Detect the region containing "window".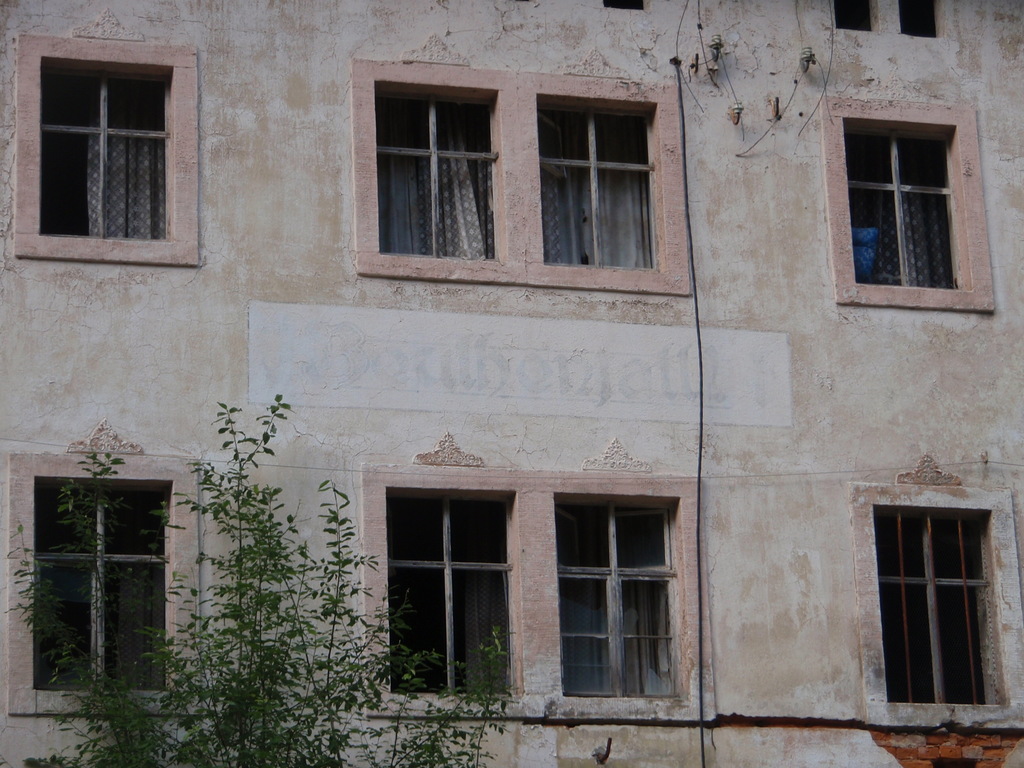
{"x1": 2, "y1": 446, "x2": 212, "y2": 719}.
